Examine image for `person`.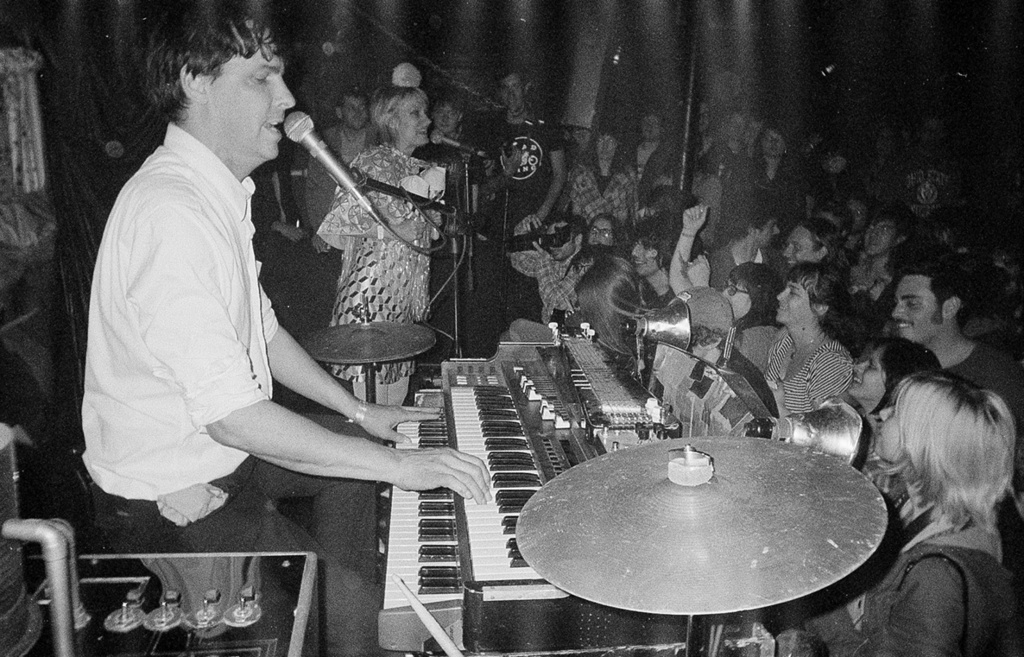
Examination result: detection(90, 19, 431, 603).
